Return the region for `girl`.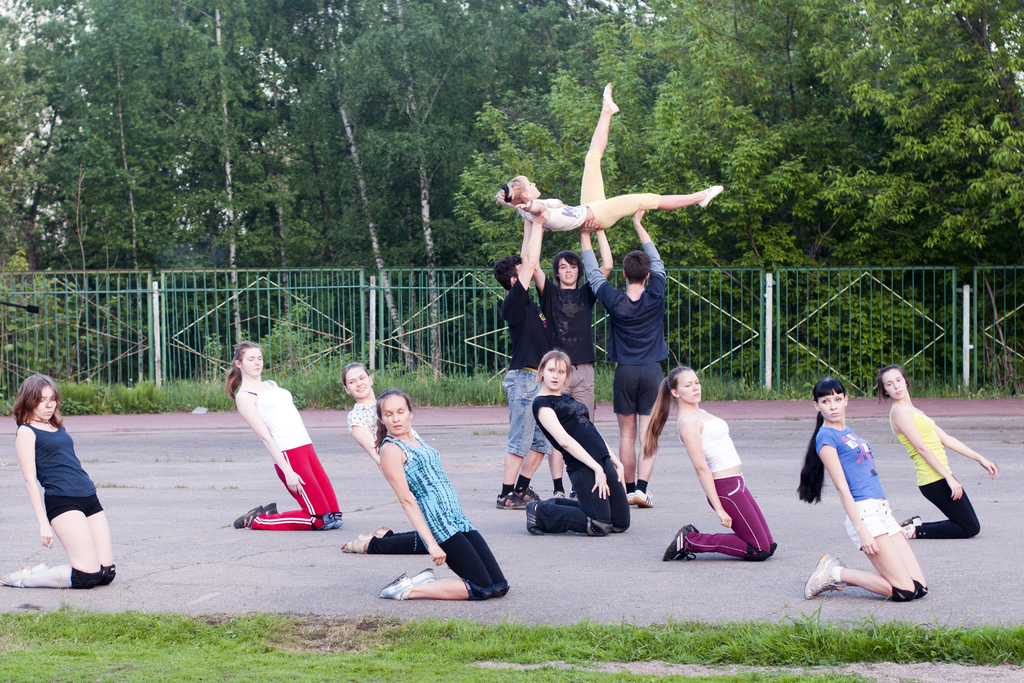
BBox(800, 379, 926, 598).
